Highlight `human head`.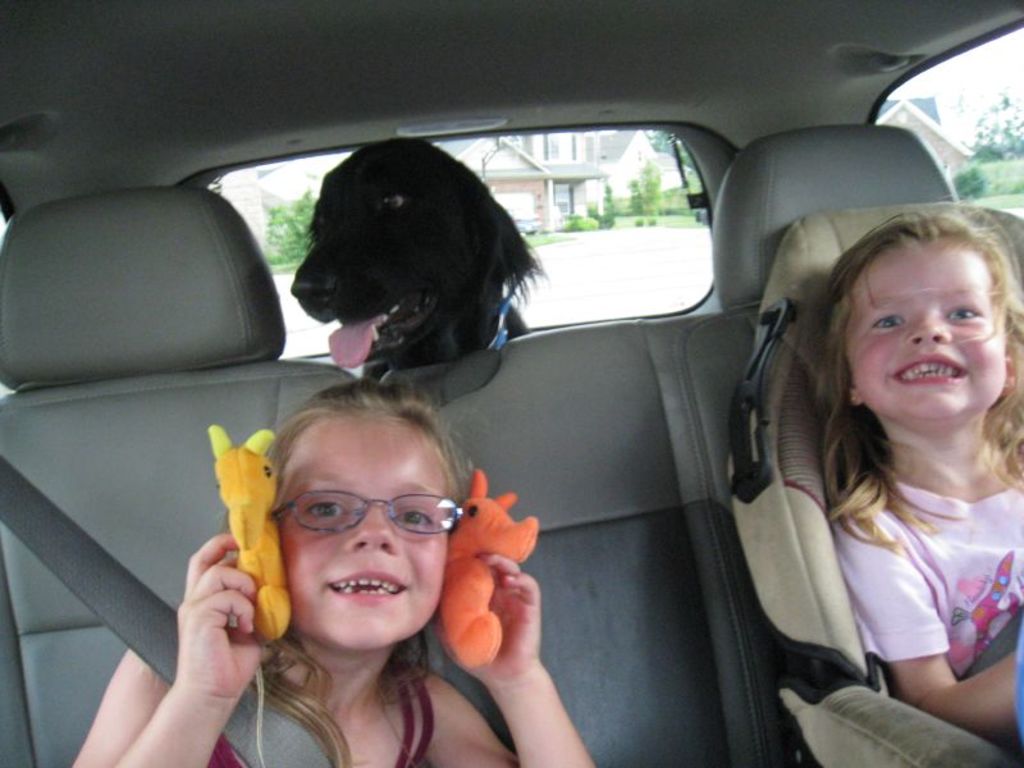
Highlighted region: locate(234, 406, 466, 616).
